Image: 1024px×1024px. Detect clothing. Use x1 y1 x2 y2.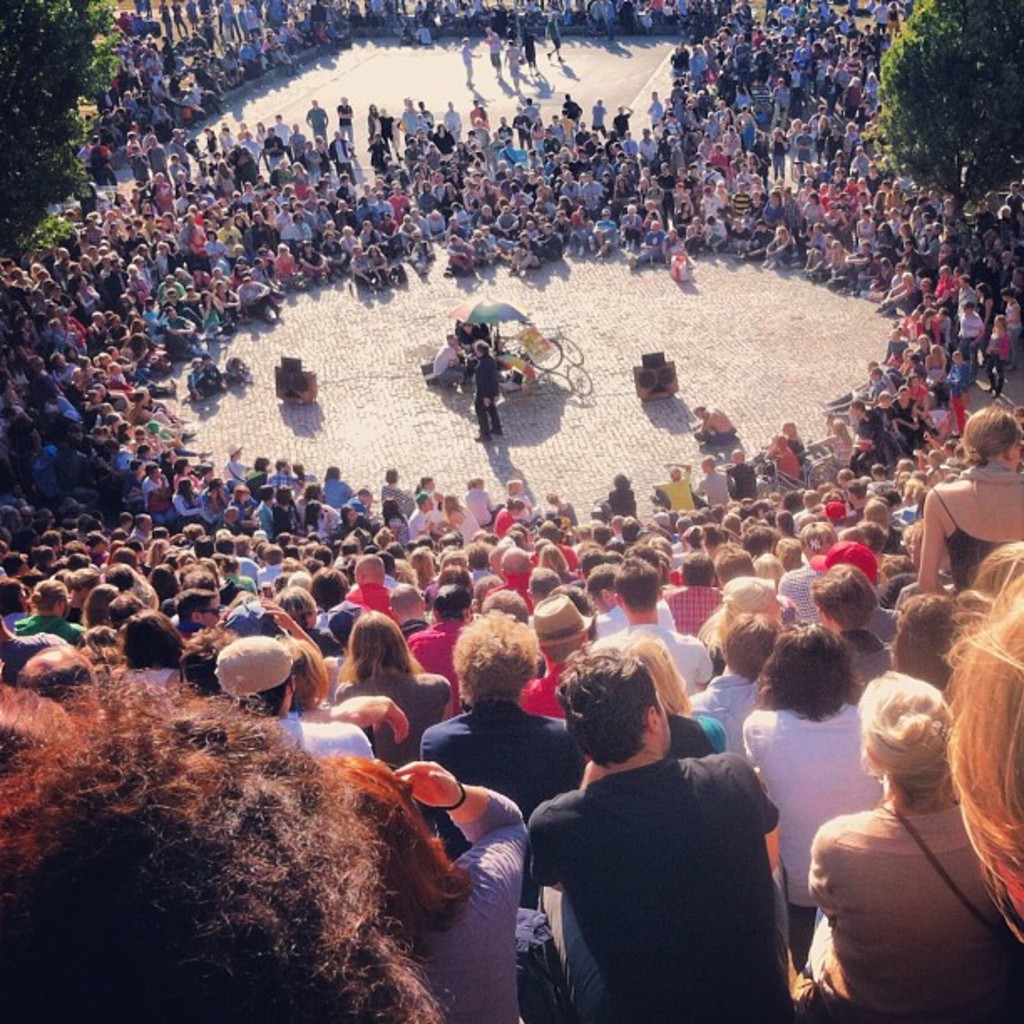
507 714 823 1016.
